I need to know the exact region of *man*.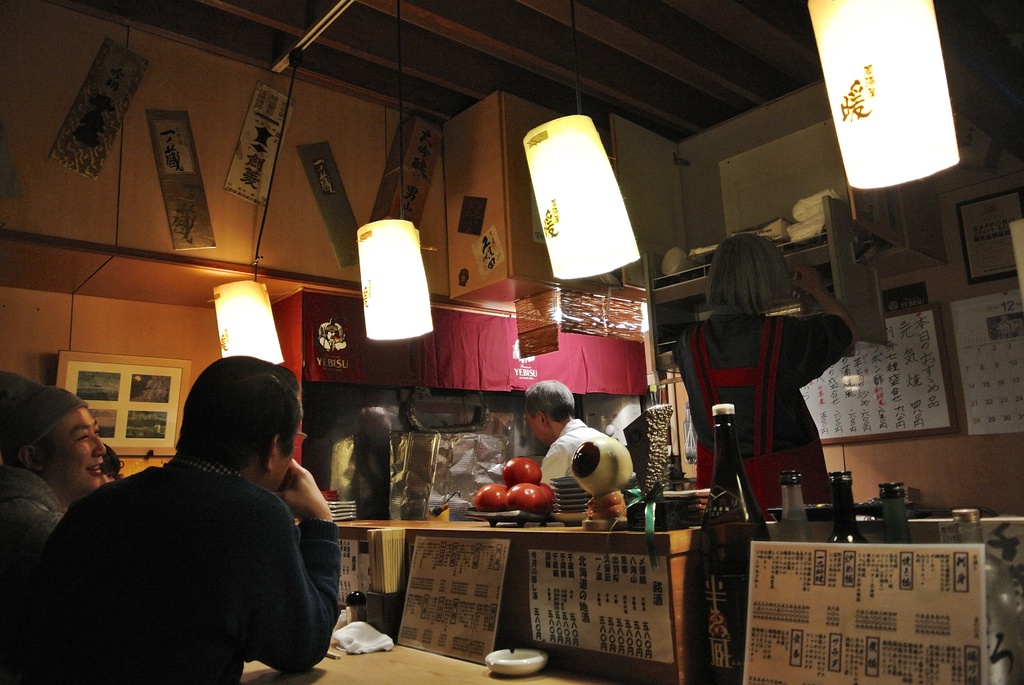
Region: (524,376,612,494).
